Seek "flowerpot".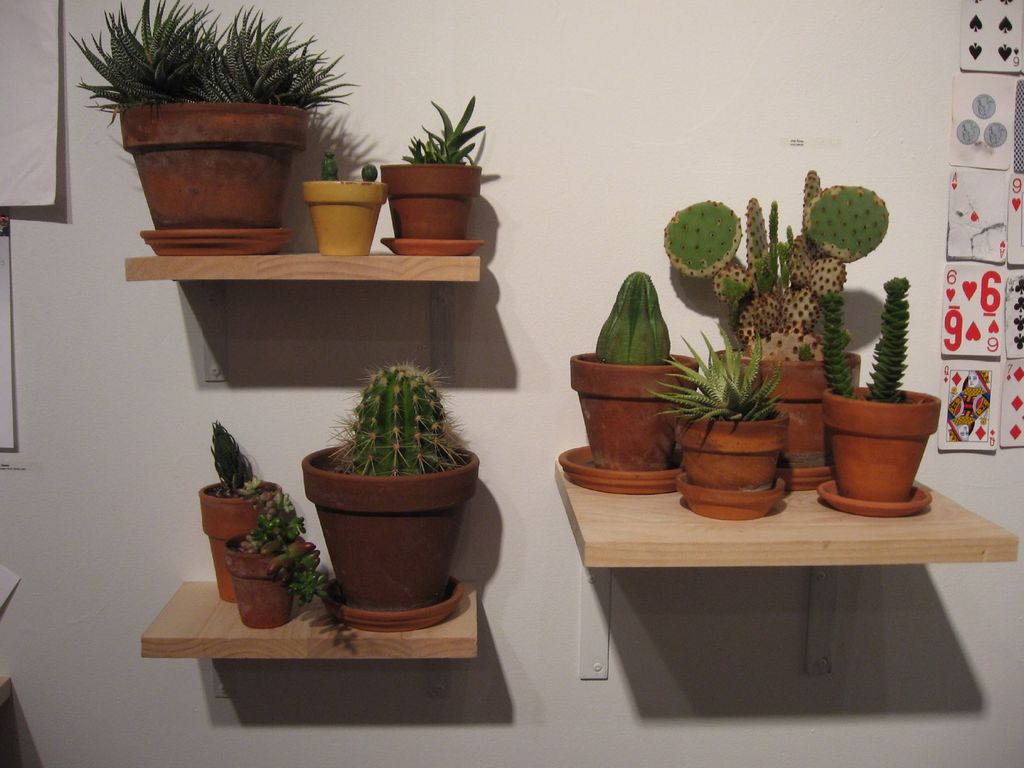
<region>201, 477, 282, 603</region>.
